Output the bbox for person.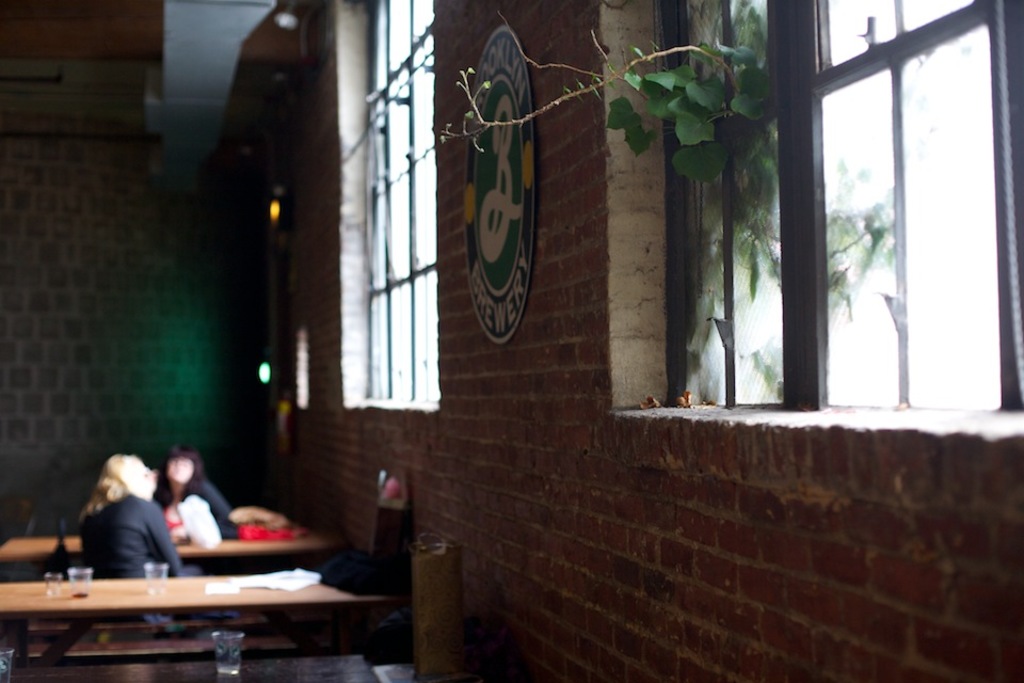
(82,457,201,579).
